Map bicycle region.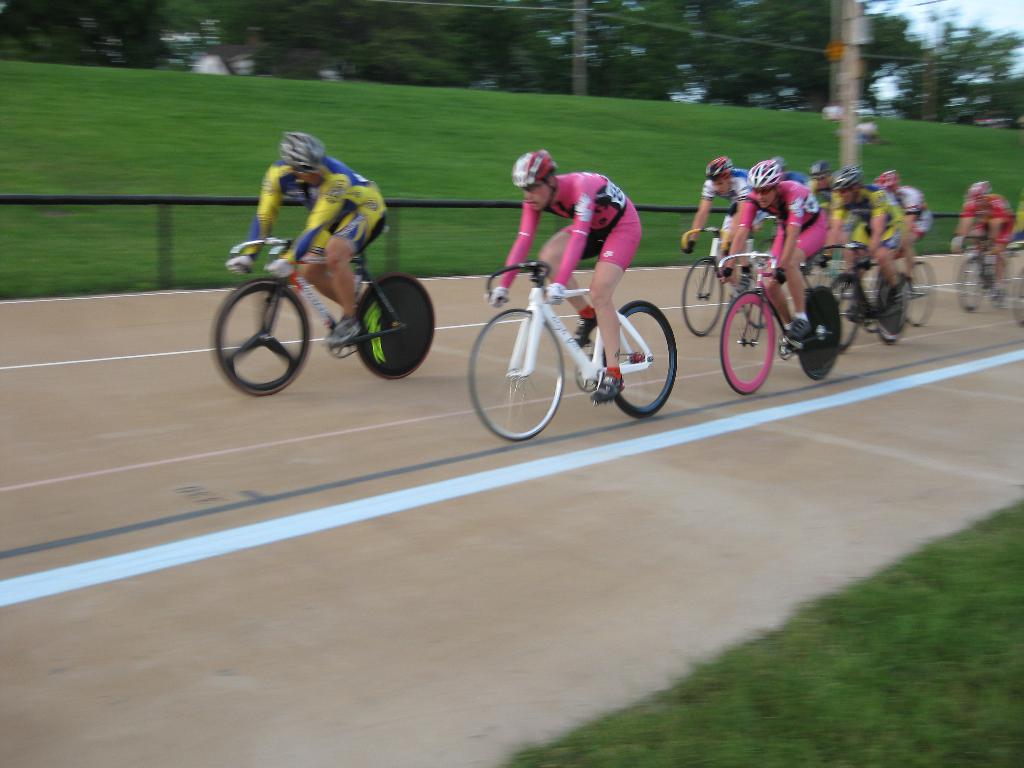
Mapped to (955, 225, 1008, 314).
